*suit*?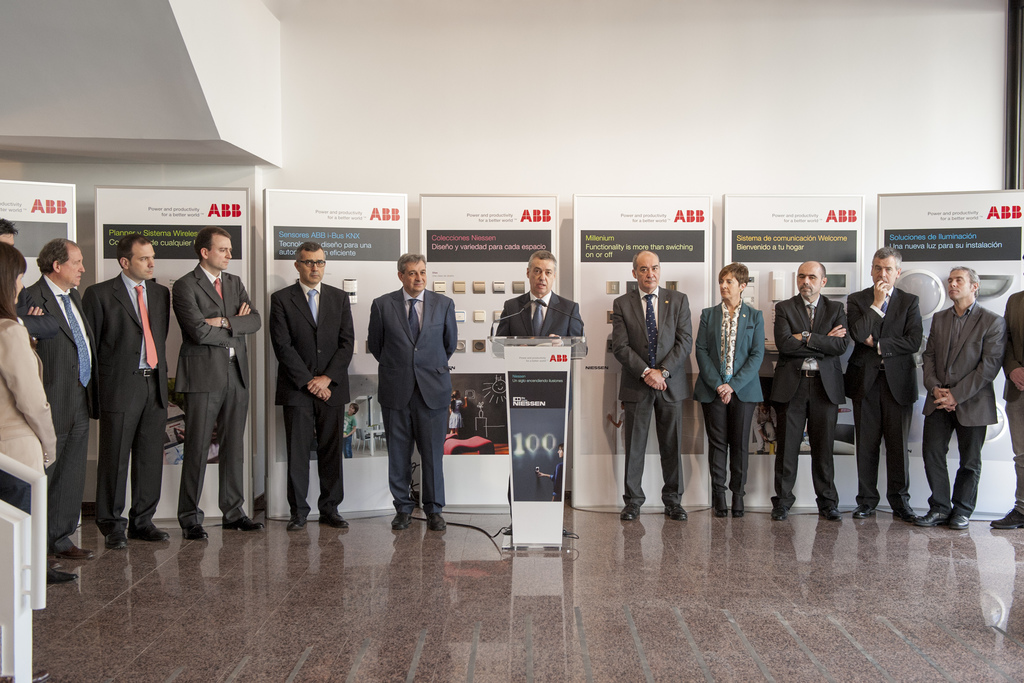
<bbox>8, 285, 53, 396</bbox>
